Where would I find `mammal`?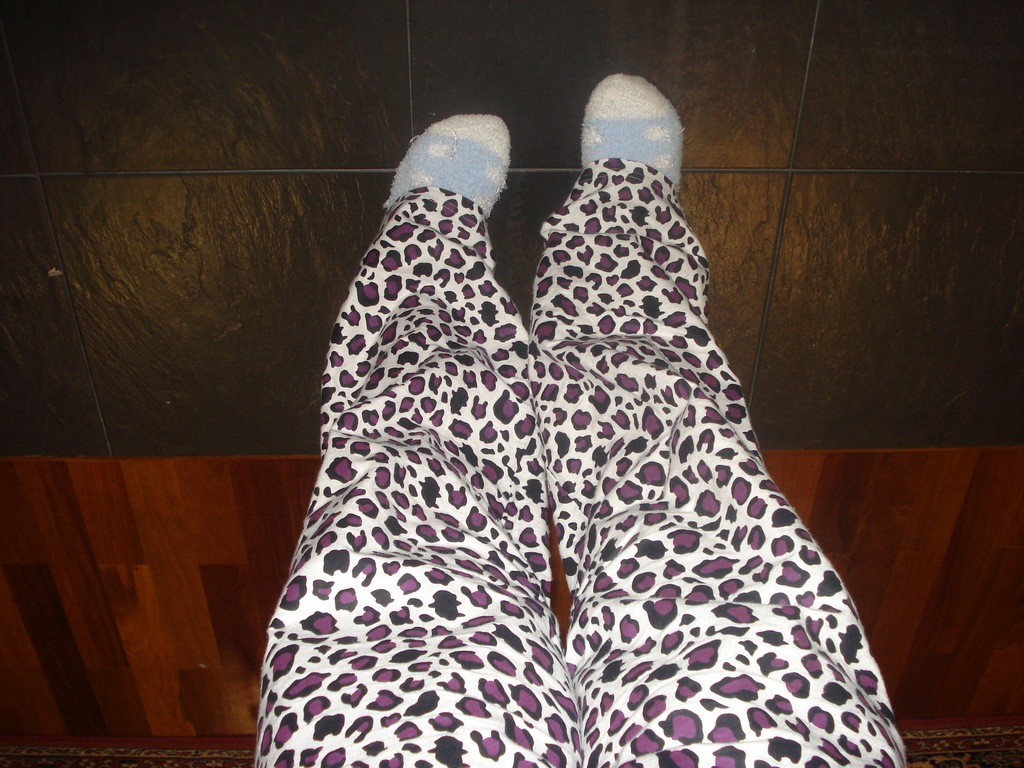
At box(223, 51, 897, 763).
